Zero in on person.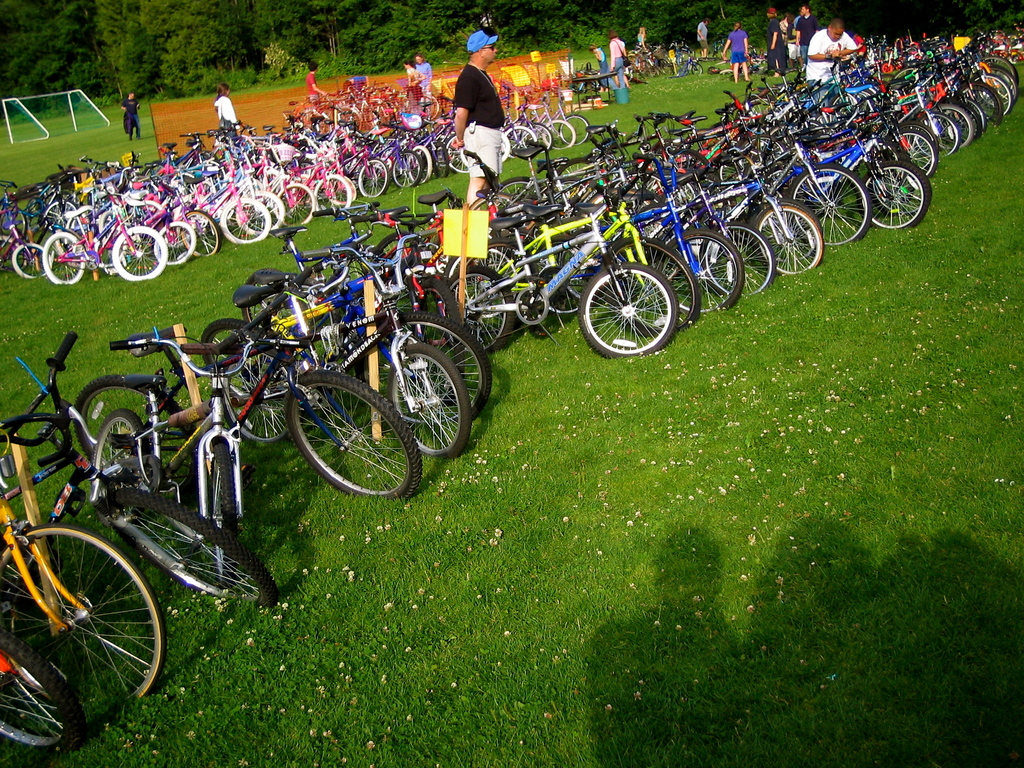
Zeroed in: [121, 90, 143, 142].
